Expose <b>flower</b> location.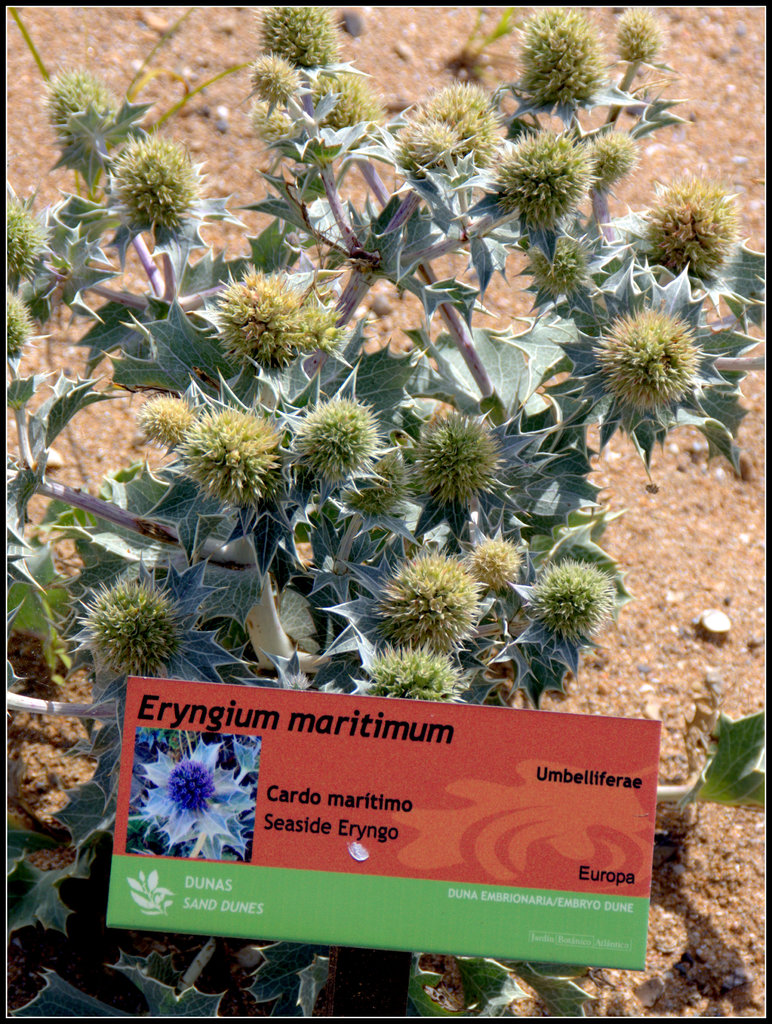
Exposed at l=38, t=58, r=127, b=157.
